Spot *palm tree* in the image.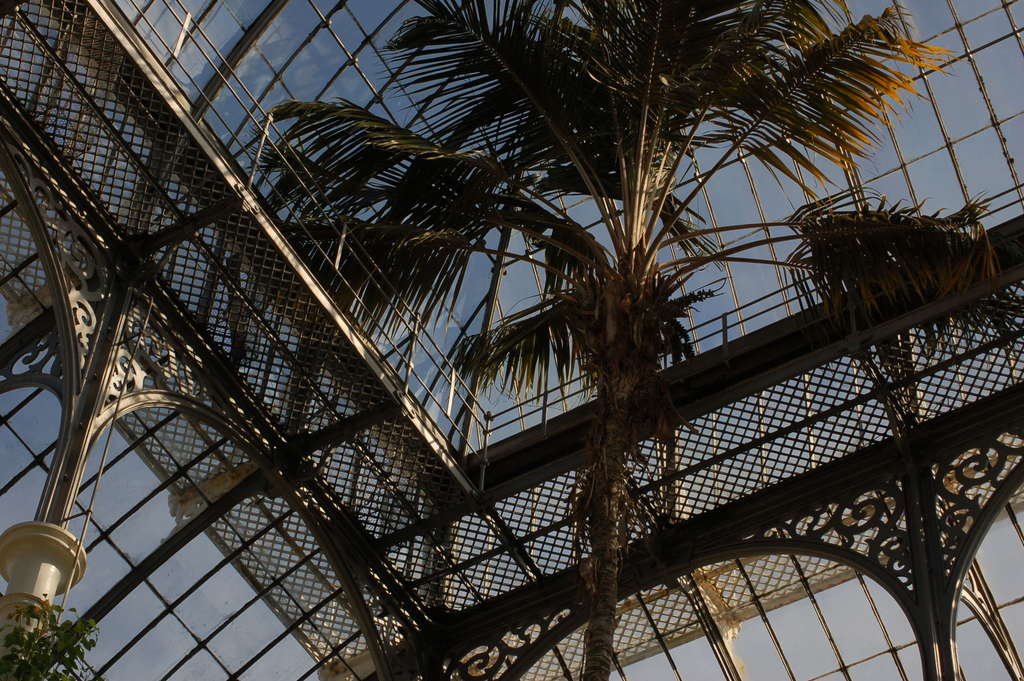
*palm tree* found at 241, 0, 1010, 680.
